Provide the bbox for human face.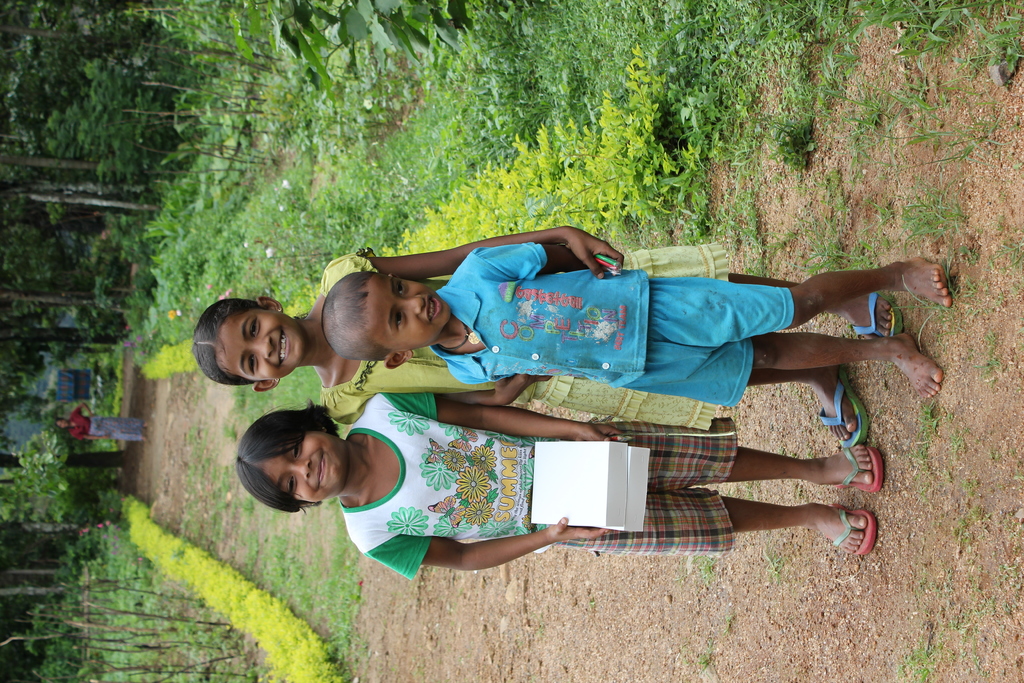
Rect(215, 311, 305, 379).
